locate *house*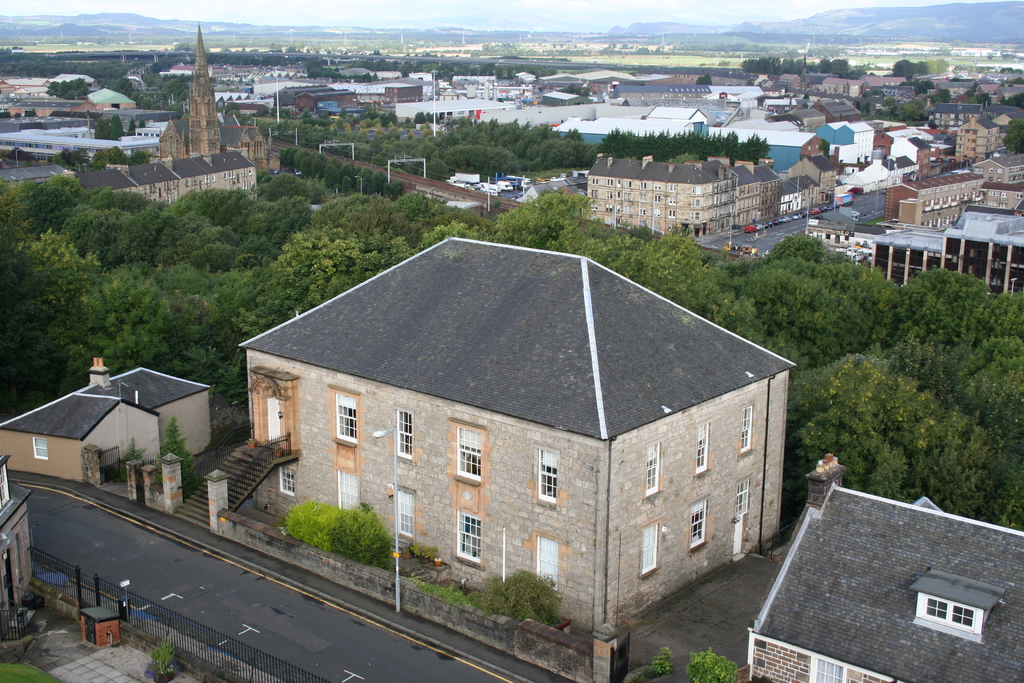
bbox=[299, 85, 359, 118]
